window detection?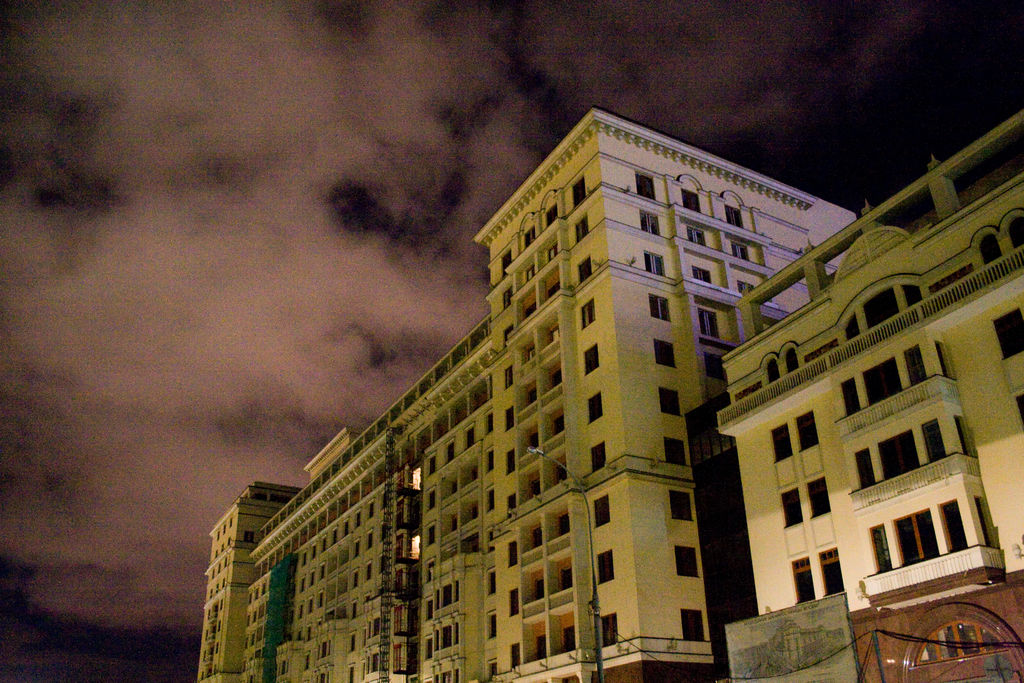
rect(515, 333, 535, 366)
